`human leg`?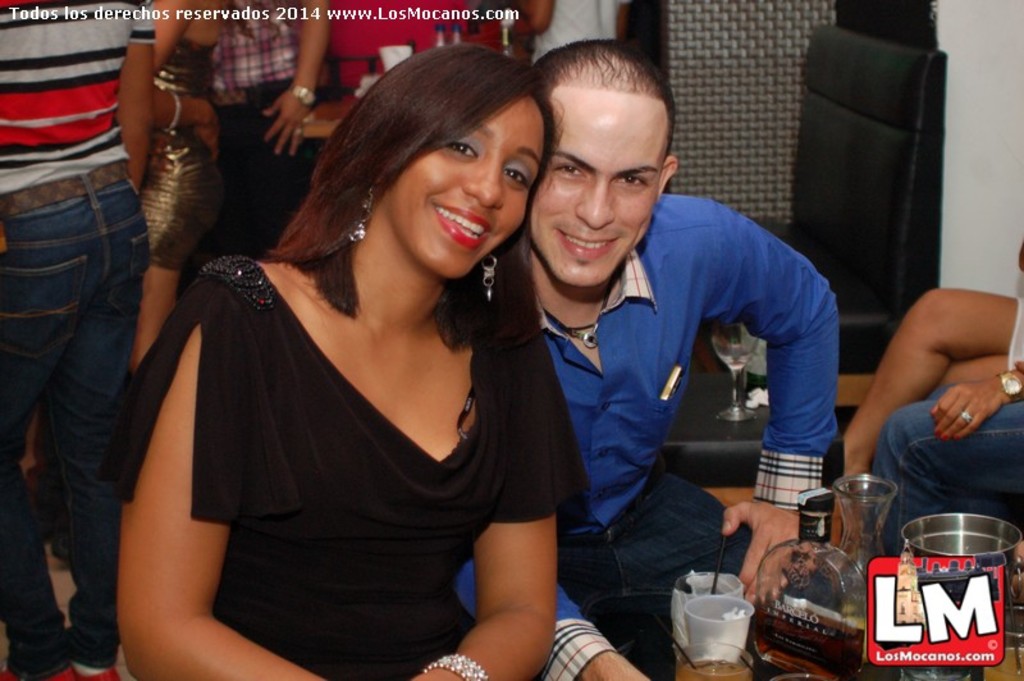
[51, 156, 148, 680]
